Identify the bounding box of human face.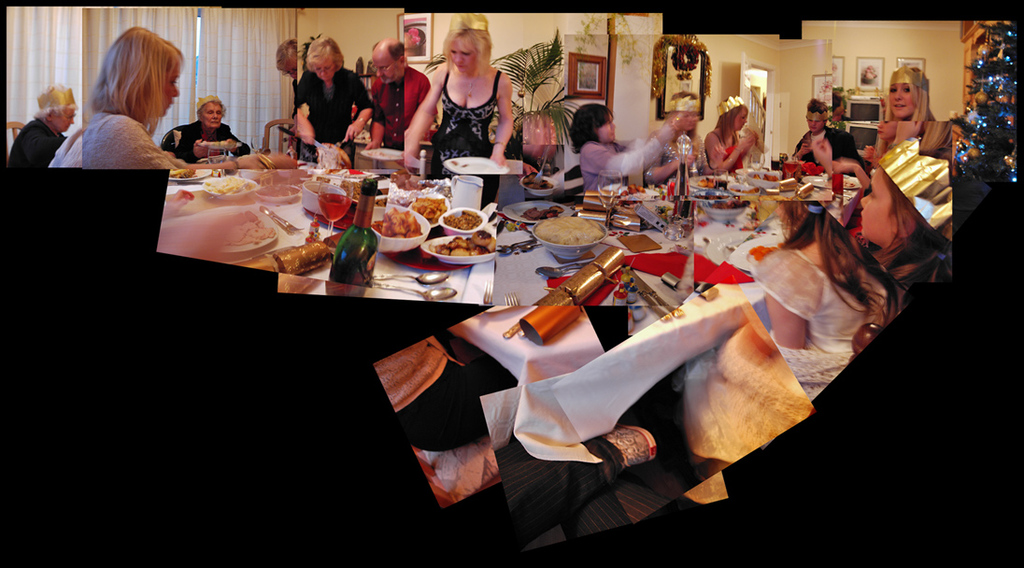
[856, 164, 903, 246].
